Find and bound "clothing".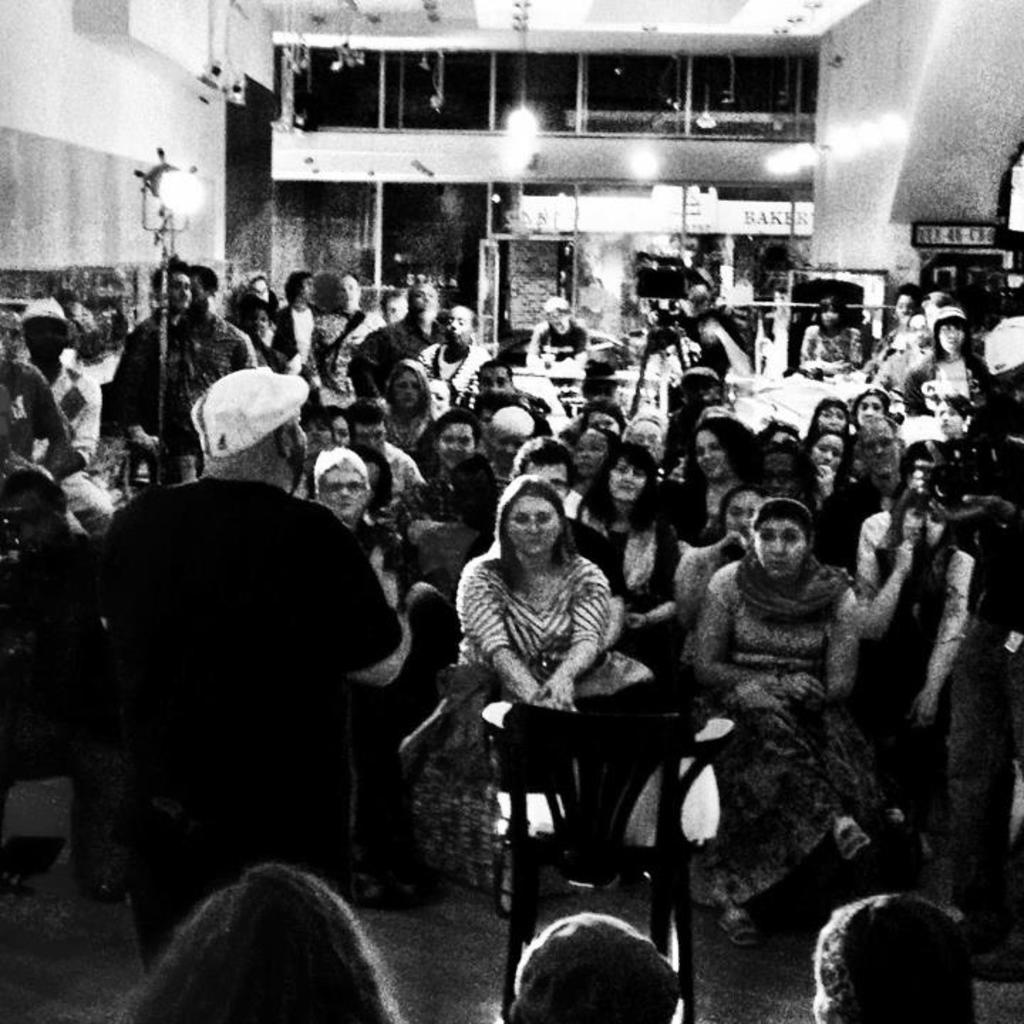
Bound: Rect(441, 513, 653, 755).
